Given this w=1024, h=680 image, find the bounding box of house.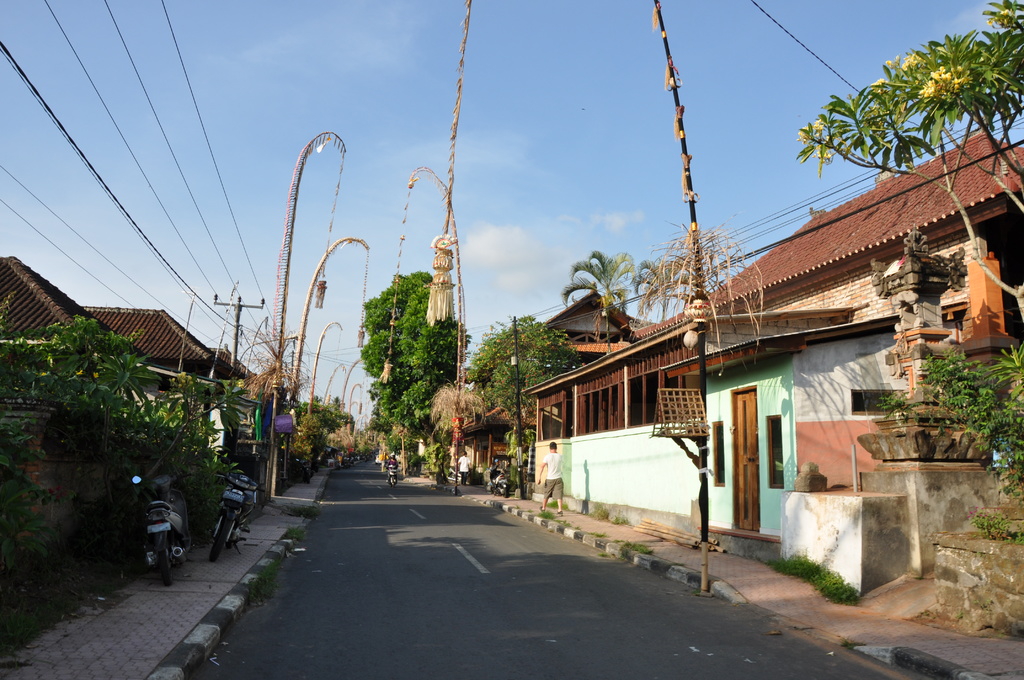
{"left": 516, "top": 300, "right": 867, "bottom": 558}.
